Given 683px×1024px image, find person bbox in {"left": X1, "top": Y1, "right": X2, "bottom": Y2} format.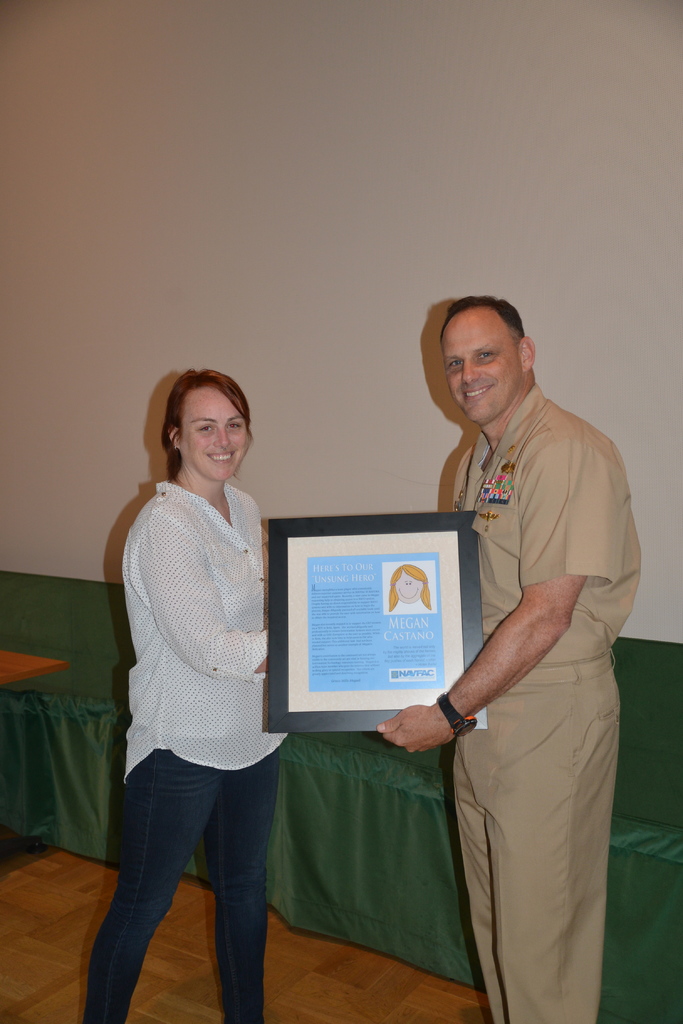
{"left": 372, "top": 289, "right": 640, "bottom": 1023}.
